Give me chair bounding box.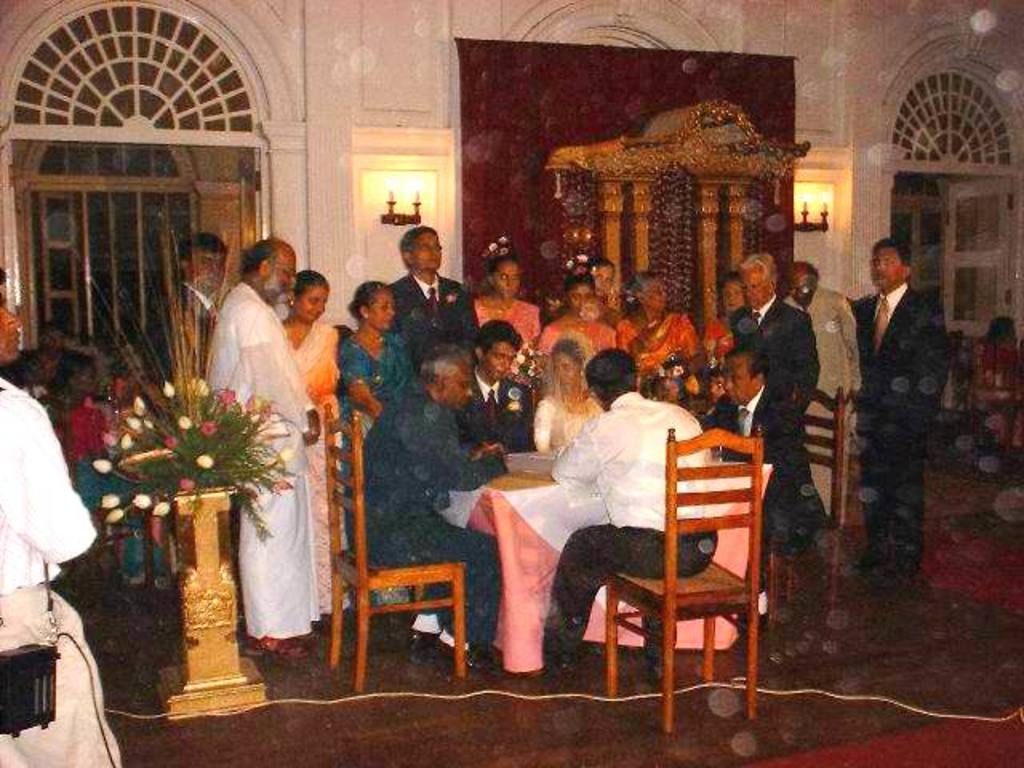
bbox=(598, 405, 770, 736).
